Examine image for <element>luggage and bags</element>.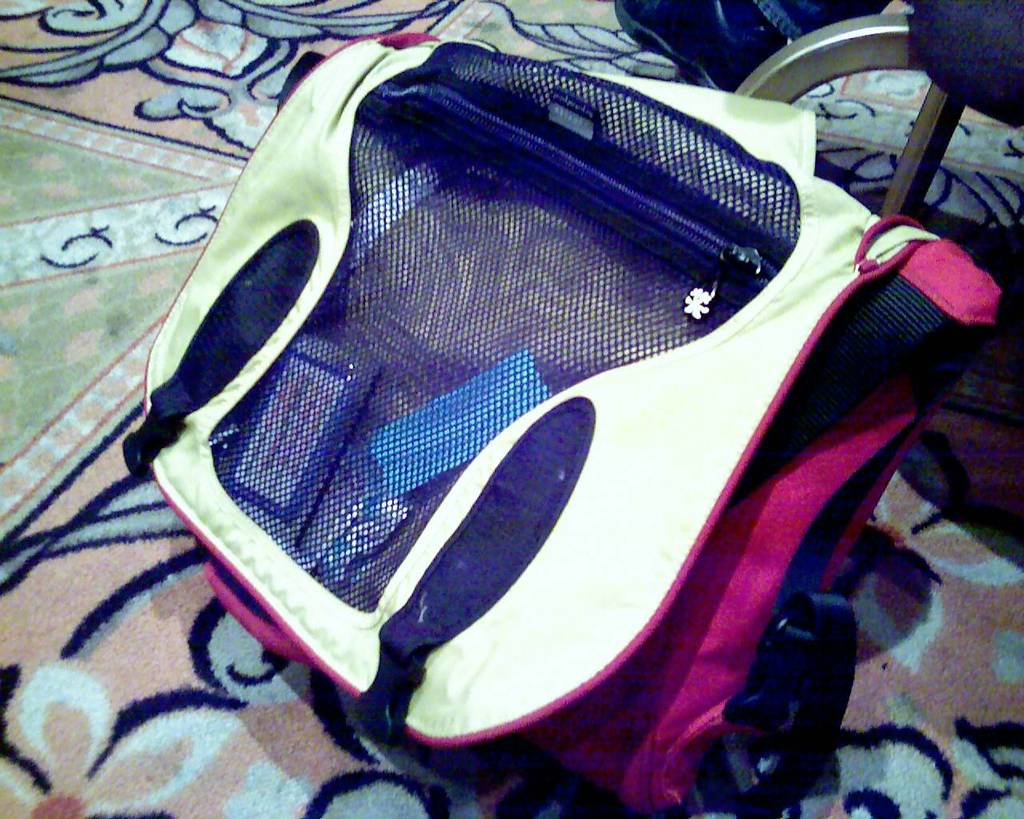
Examination result: [126, 0, 1023, 818].
